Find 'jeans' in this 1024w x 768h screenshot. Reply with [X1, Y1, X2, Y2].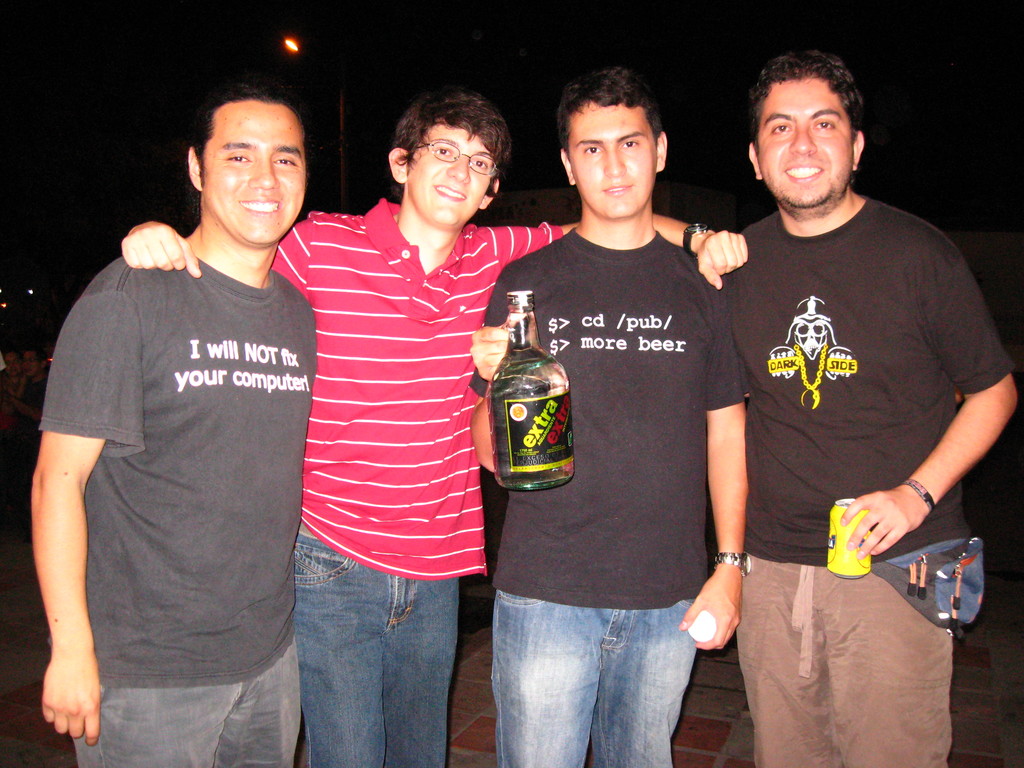
[72, 648, 296, 767].
